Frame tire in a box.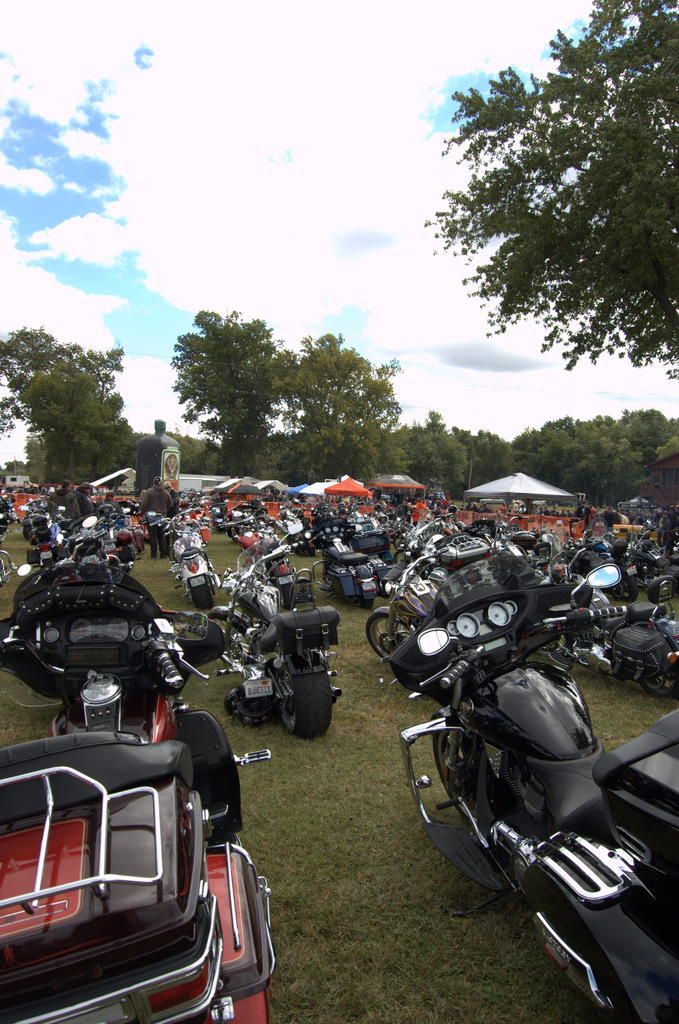
[x1=209, y1=612, x2=248, y2=666].
